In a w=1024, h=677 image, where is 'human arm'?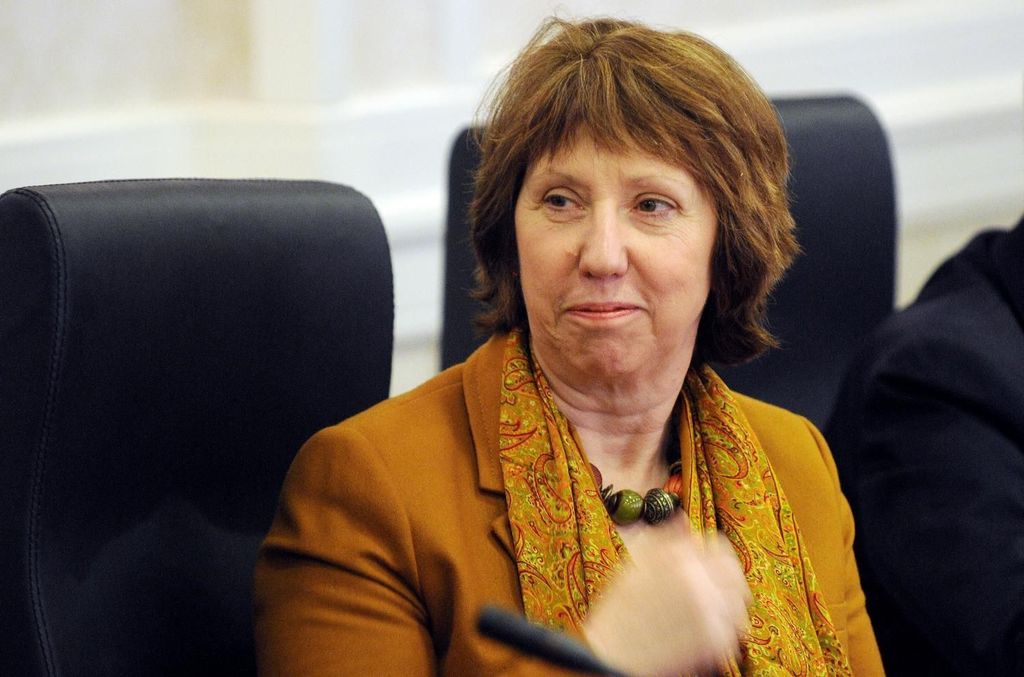
[242,422,752,676].
